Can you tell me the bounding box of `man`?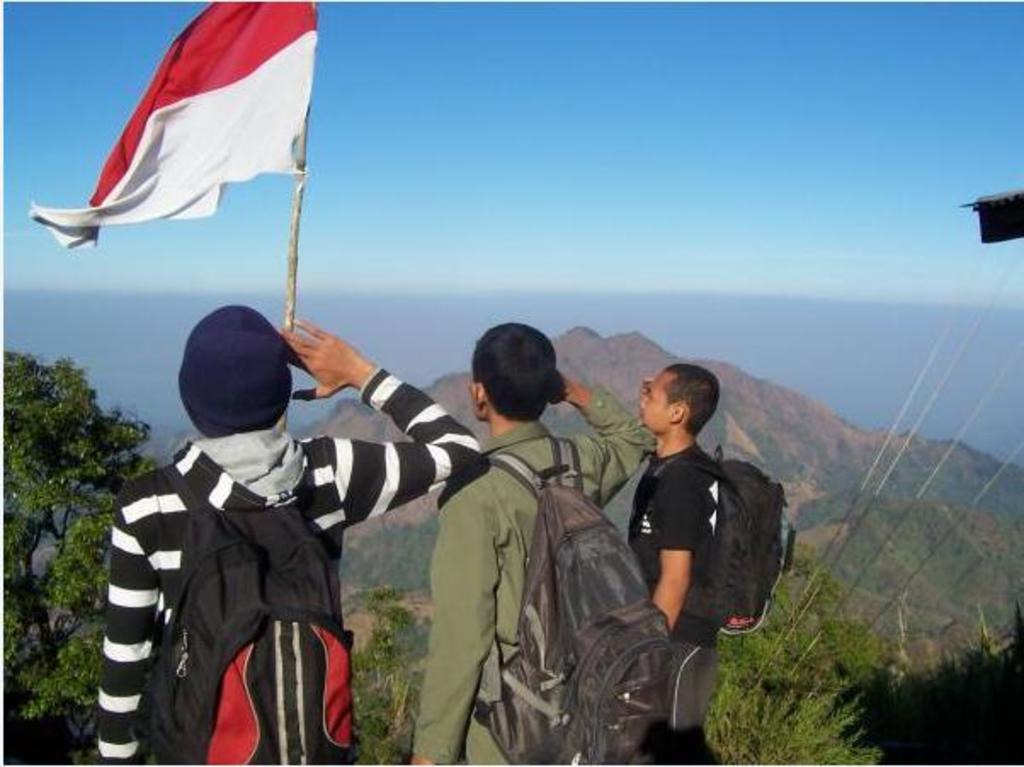
crop(407, 320, 651, 765).
